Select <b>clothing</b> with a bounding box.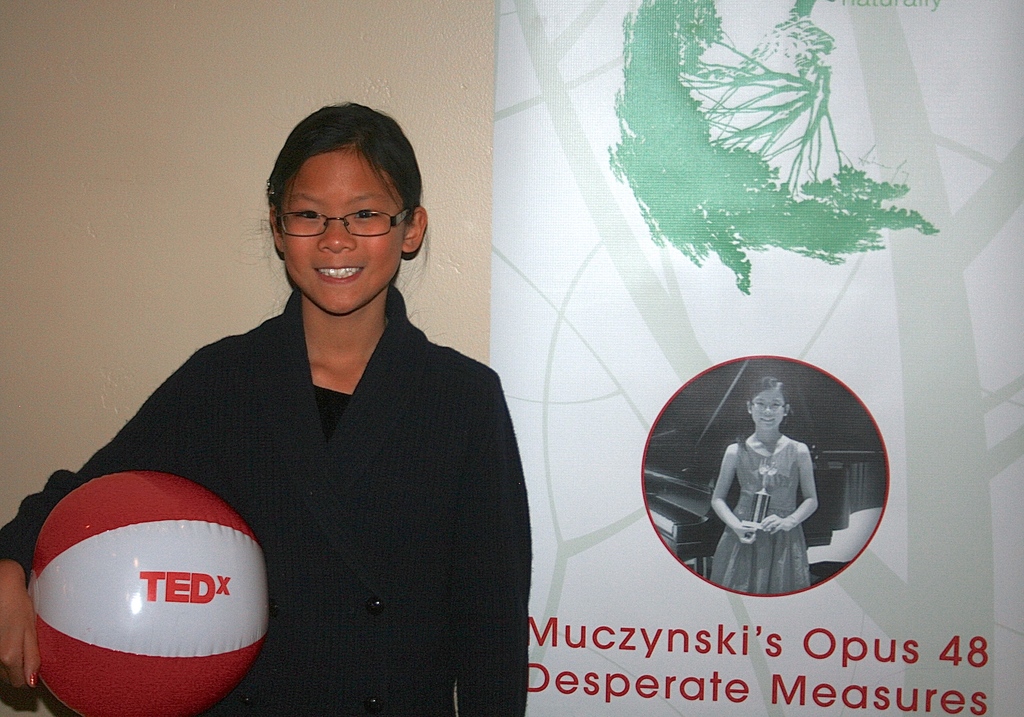
<box>0,284,529,716</box>.
